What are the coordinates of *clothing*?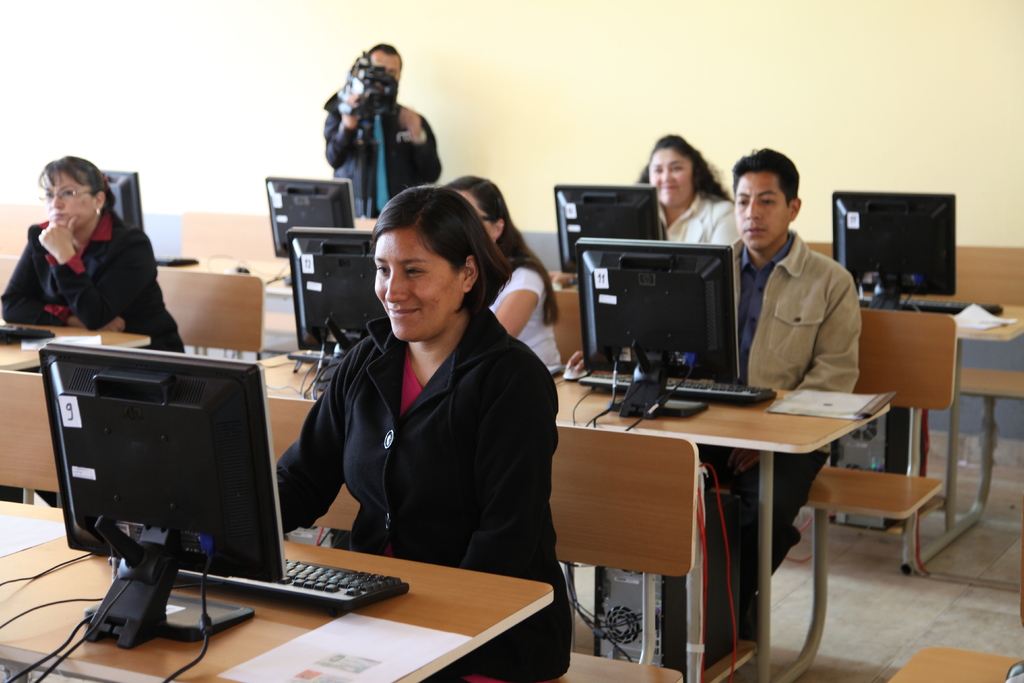
[731, 210, 881, 415].
